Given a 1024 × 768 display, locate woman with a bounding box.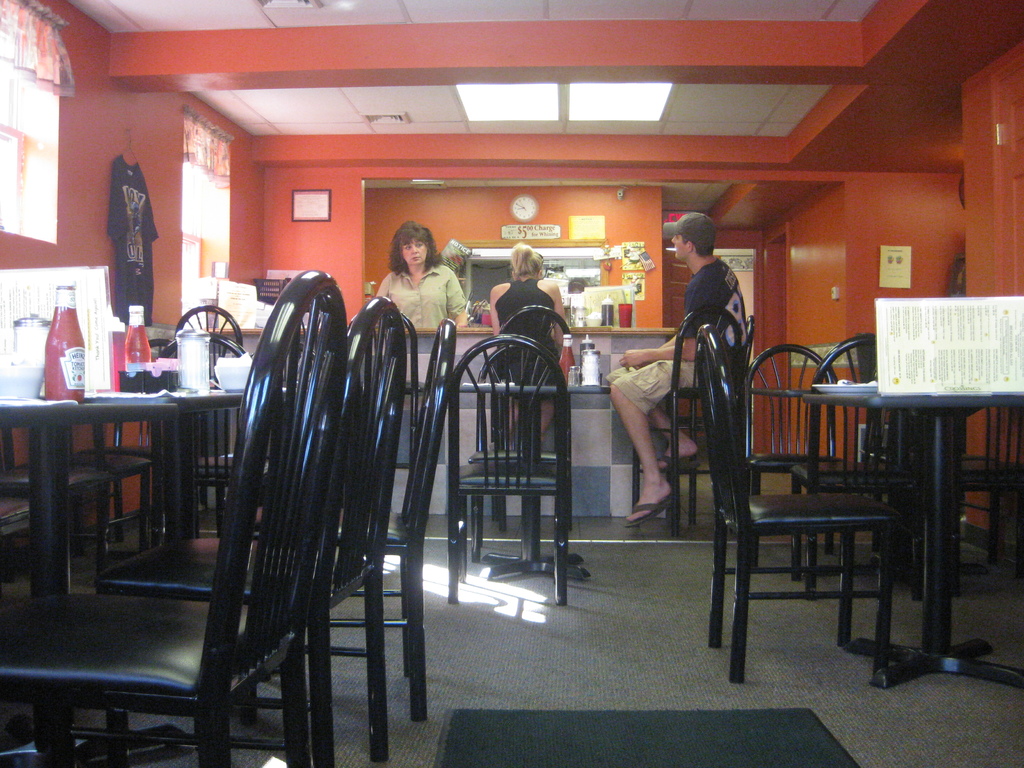
Located: (371,228,456,353).
